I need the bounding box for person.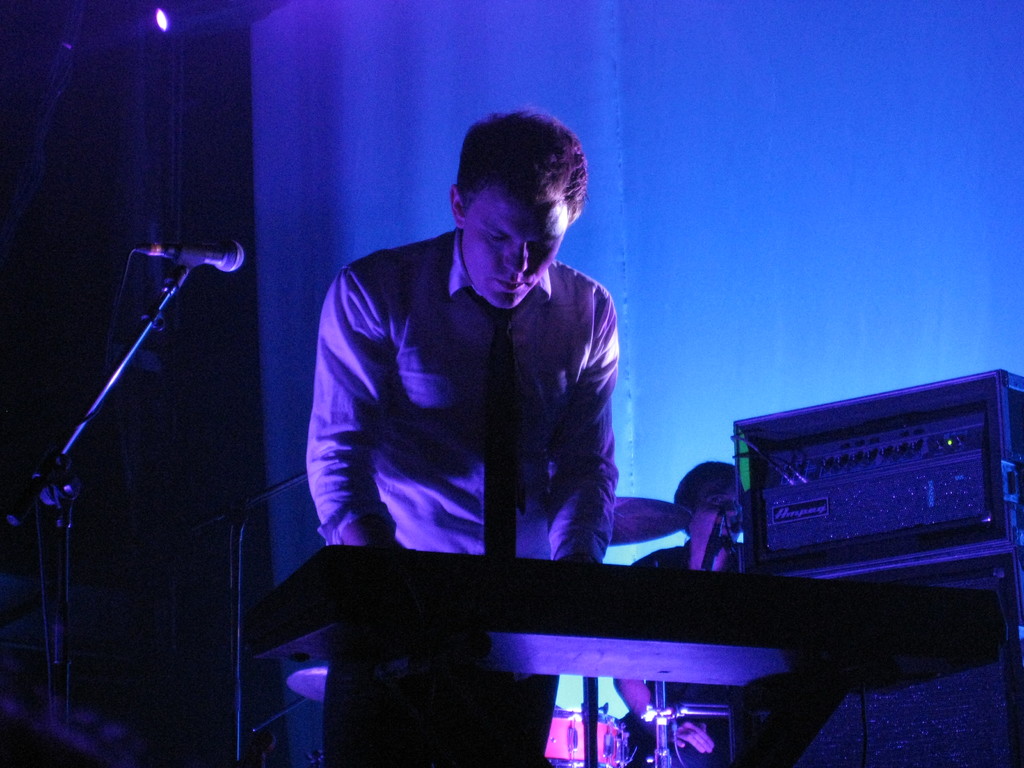
Here it is: bbox(307, 111, 621, 767).
